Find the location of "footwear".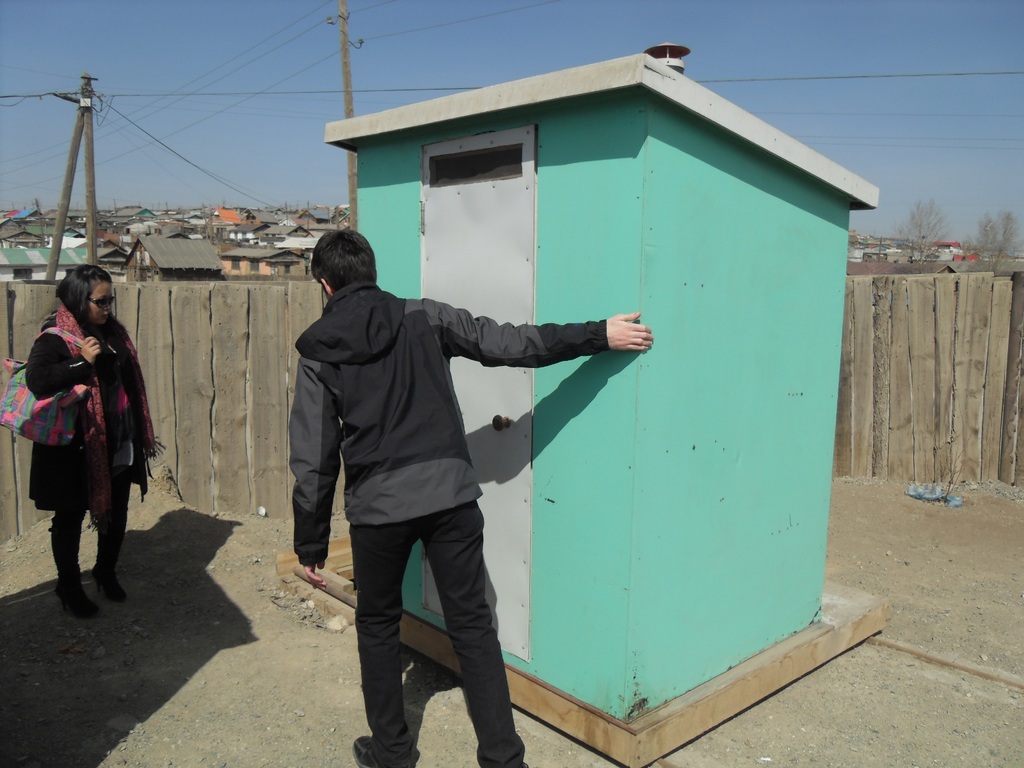
Location: bbox=(92, 506, 127, 604).
